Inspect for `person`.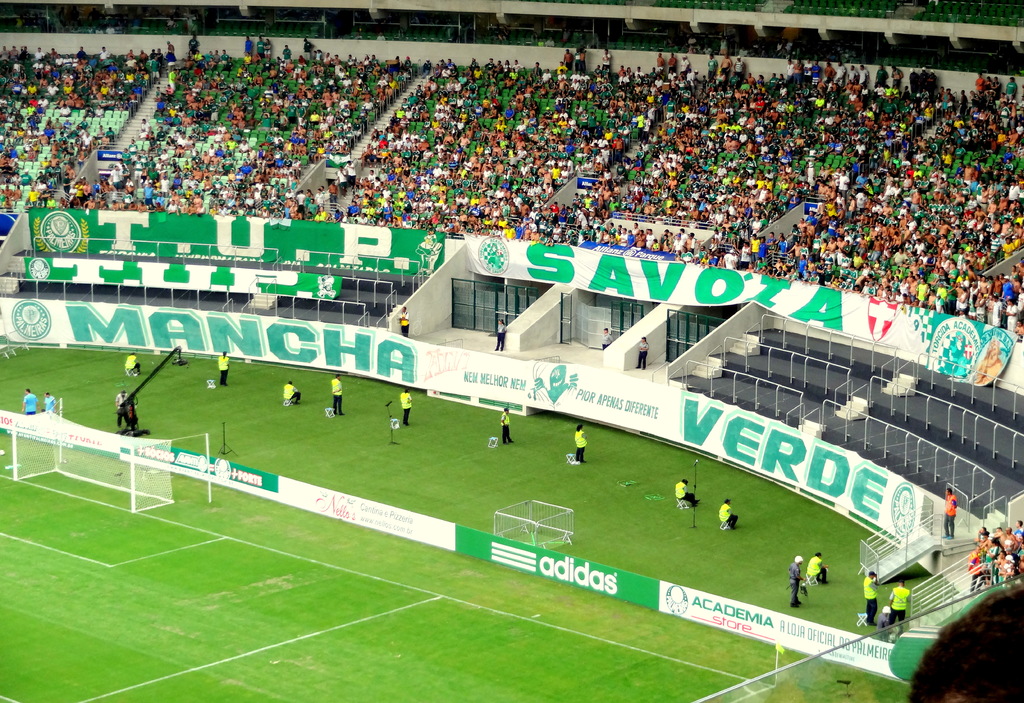
Inspection: Rect(668, 484, 698, 509).
